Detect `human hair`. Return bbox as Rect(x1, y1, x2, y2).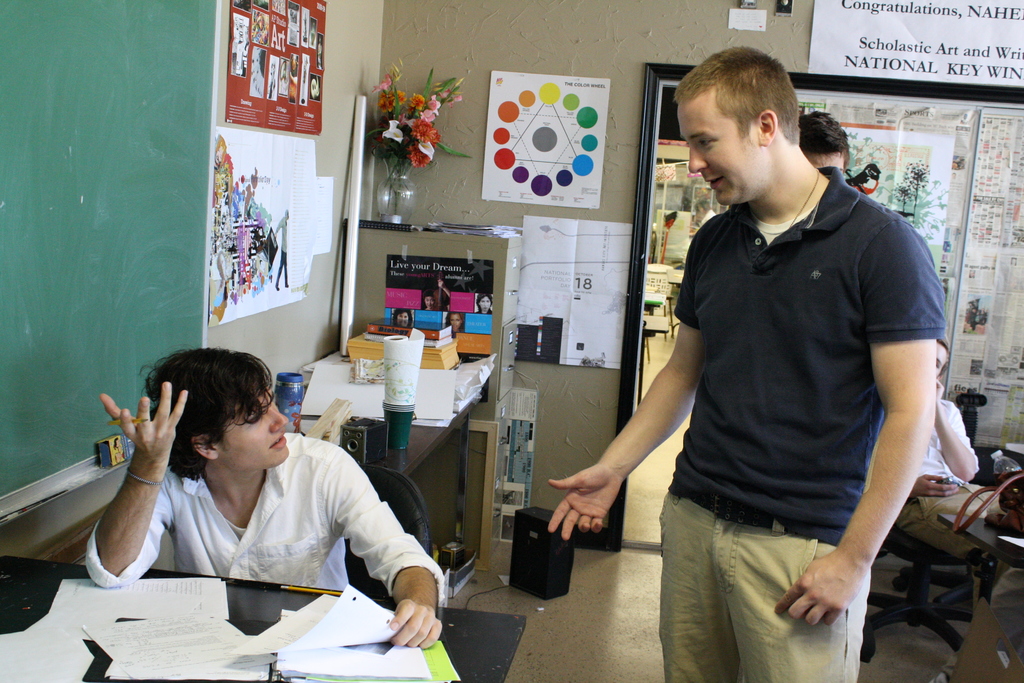
Rect(934, 341, 952, 375).
